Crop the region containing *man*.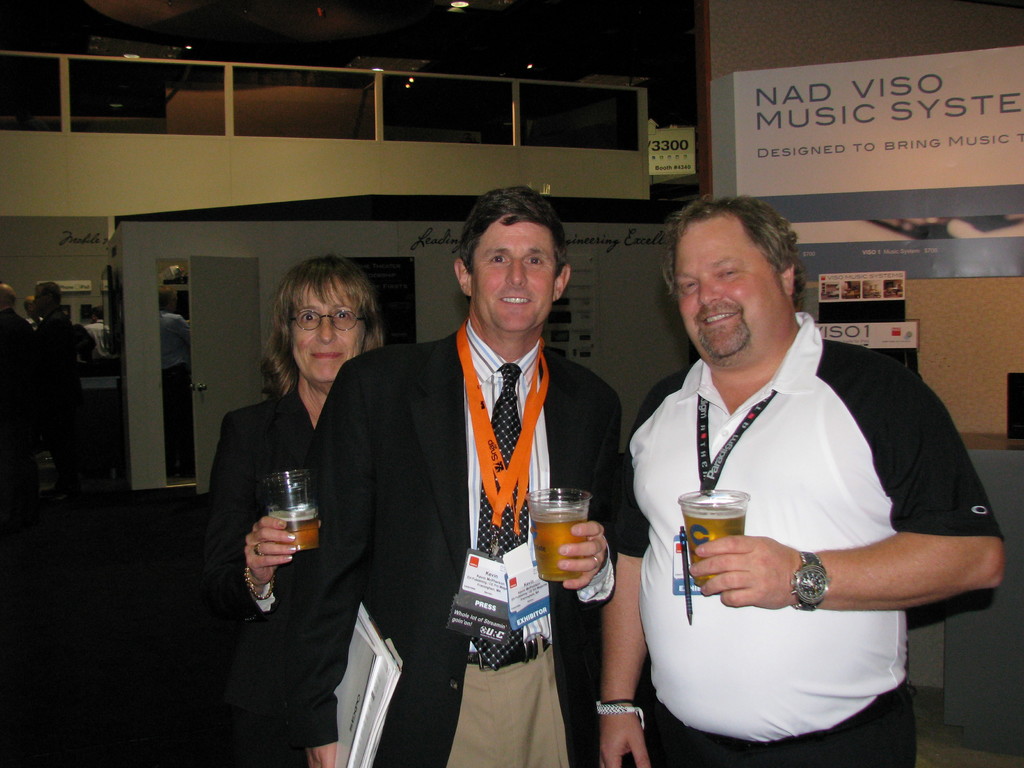
Crop region: crop(78, 304, 118, 376).
